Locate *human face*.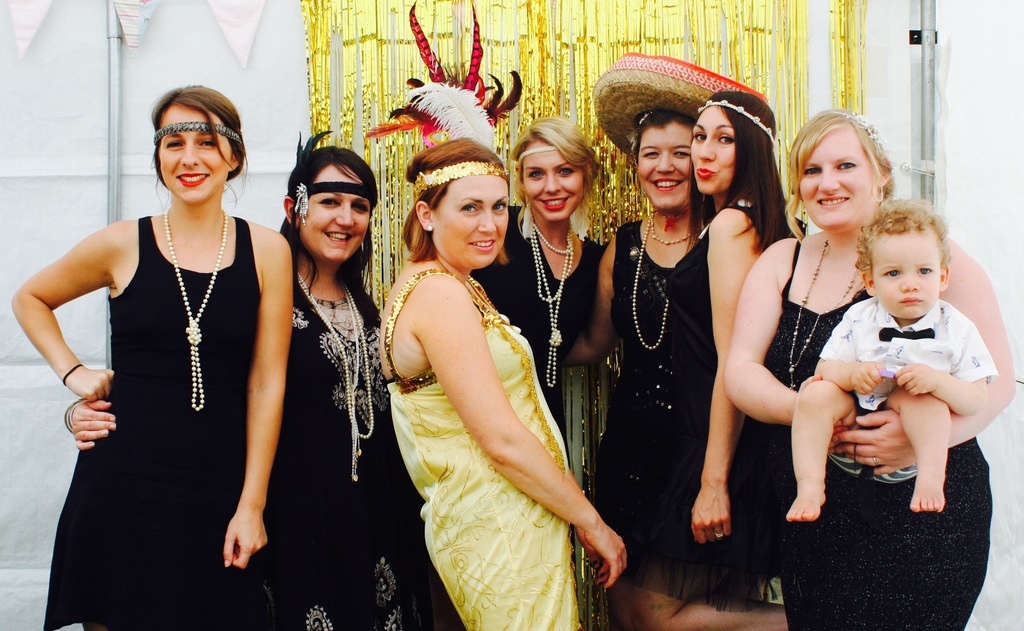
Bounding box: (left=635, top=119, right=692, bottom=209).
